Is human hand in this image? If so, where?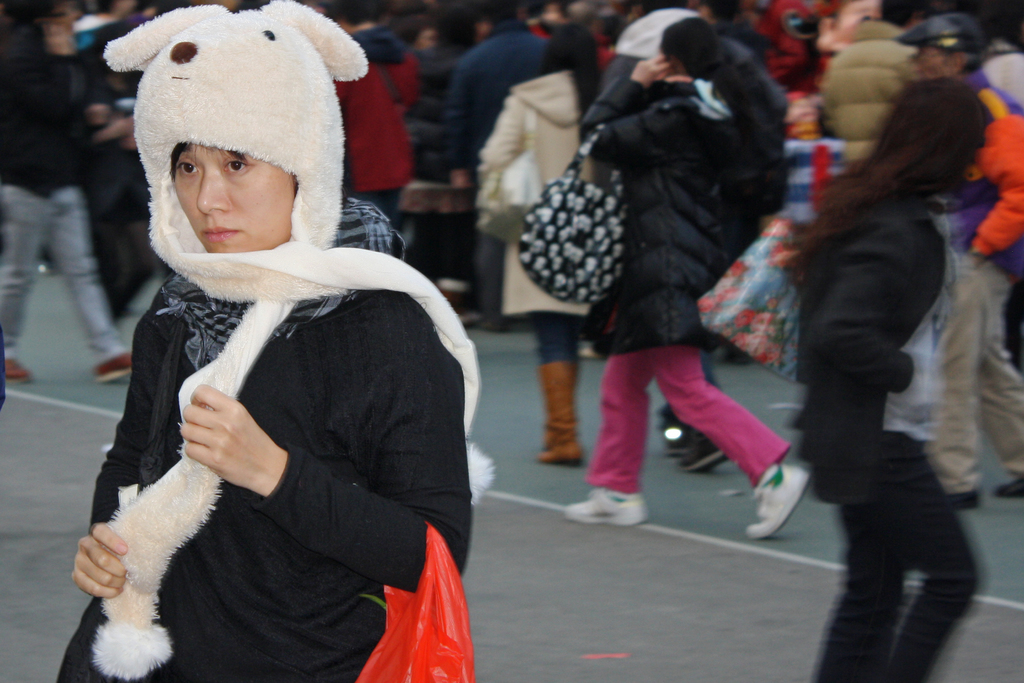
Yes, at bbox=[88, 105, 106, 122].
